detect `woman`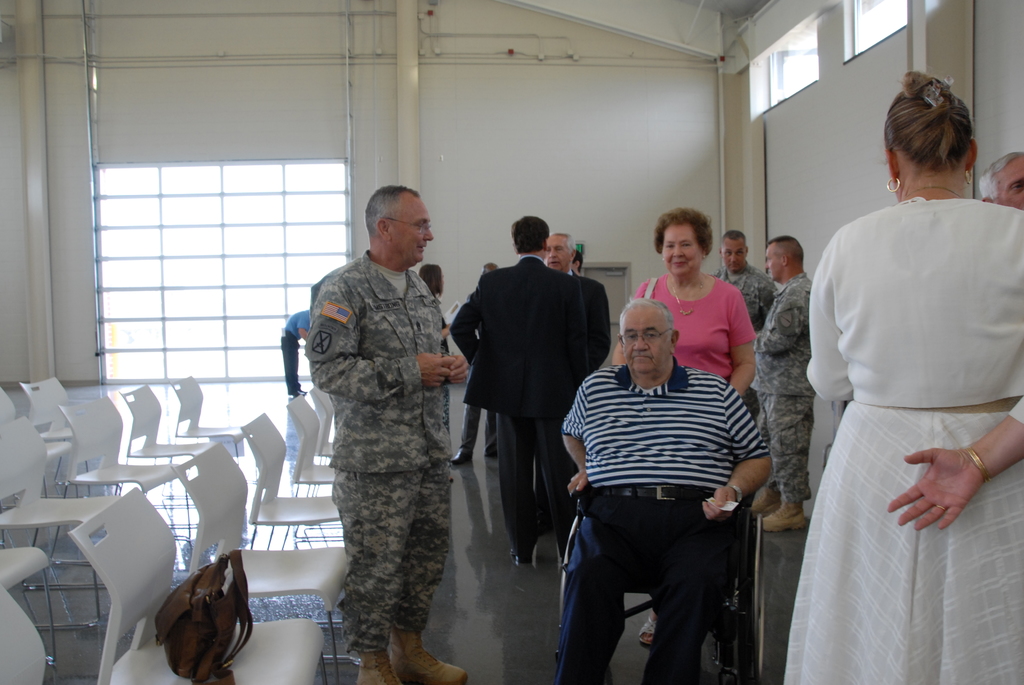
{"x1": 611, "y1": 202, "x2": 756, "y2": 643}
